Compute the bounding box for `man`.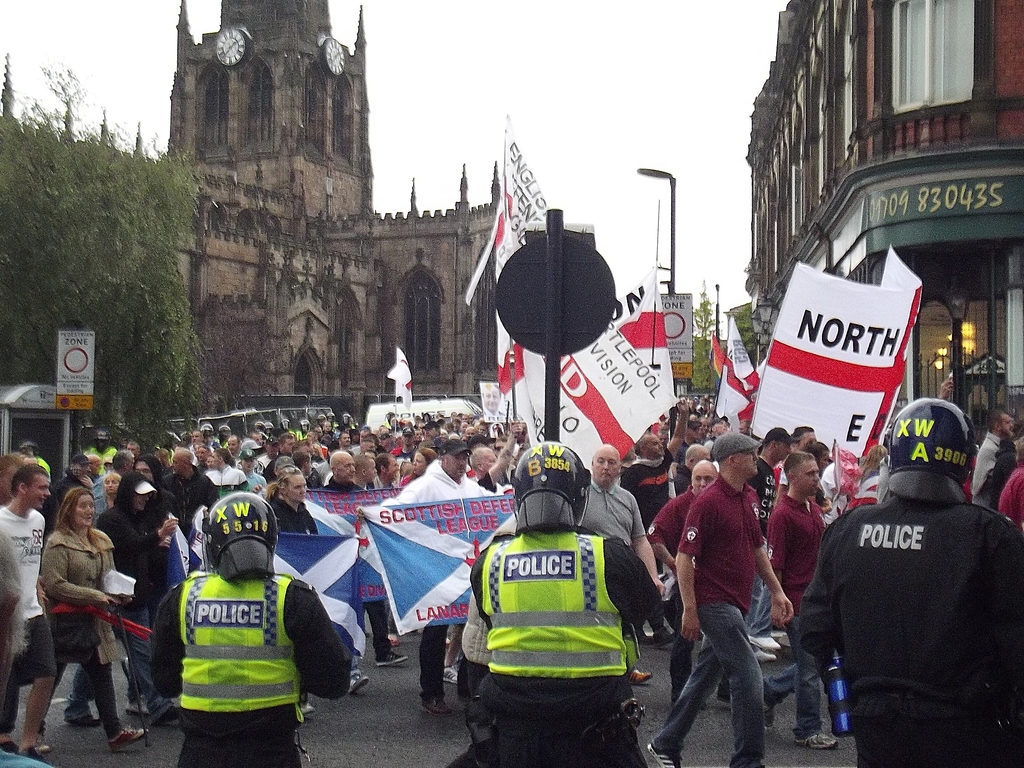
364:453:403:630.
